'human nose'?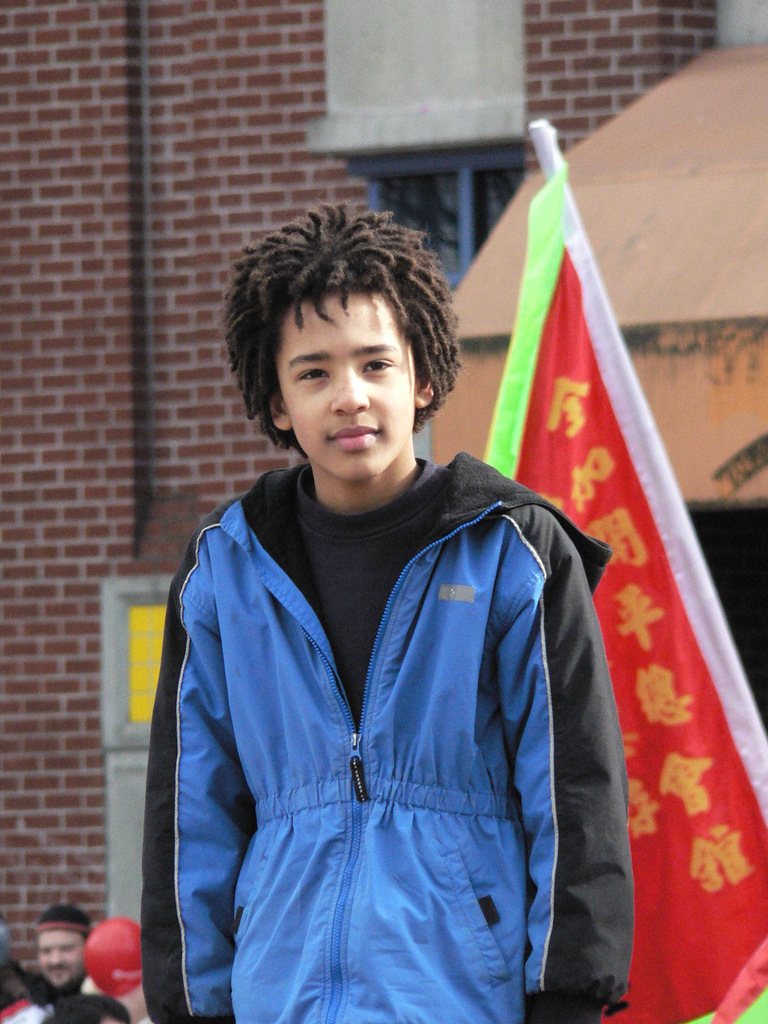
[45,944,69,967]
